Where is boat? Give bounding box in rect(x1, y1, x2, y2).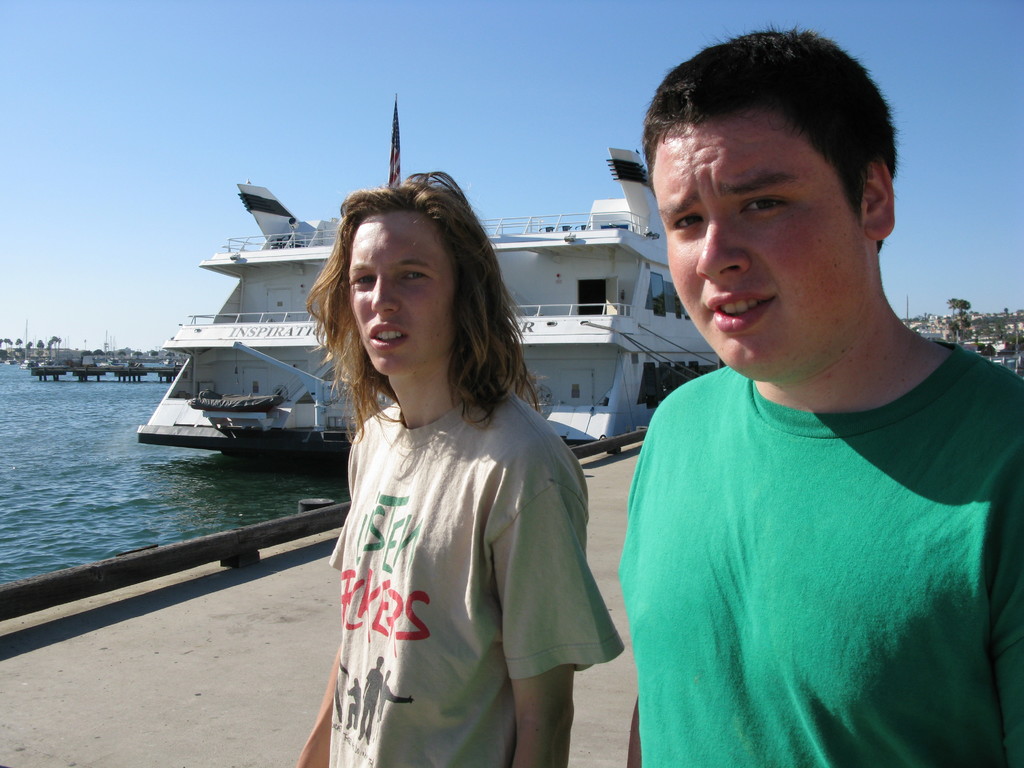
rect(134, 145, 719, 440).
